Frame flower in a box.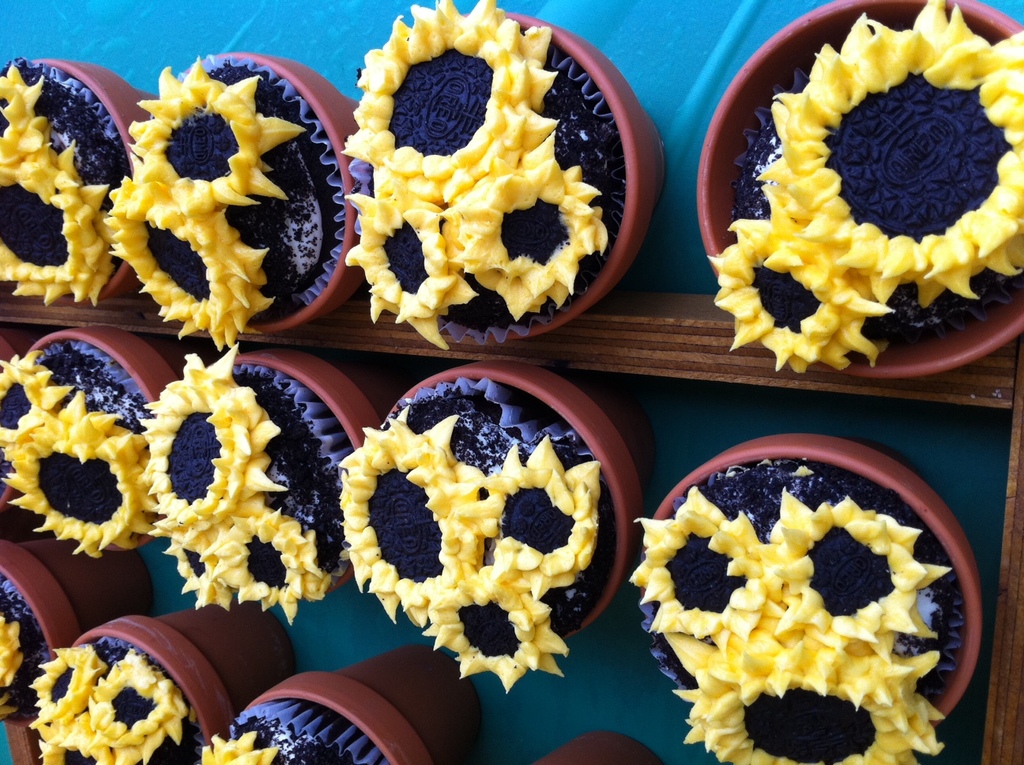
x1=24, y1=649, x2=104, y2=727.
